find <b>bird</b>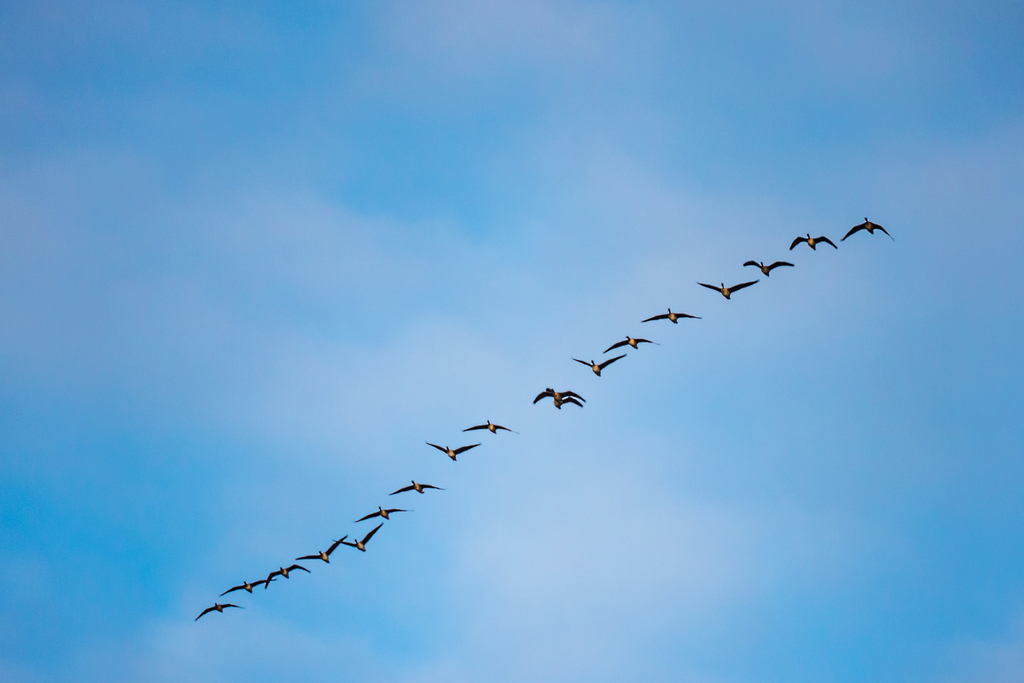
l=696, t=281, r=763, b=300
